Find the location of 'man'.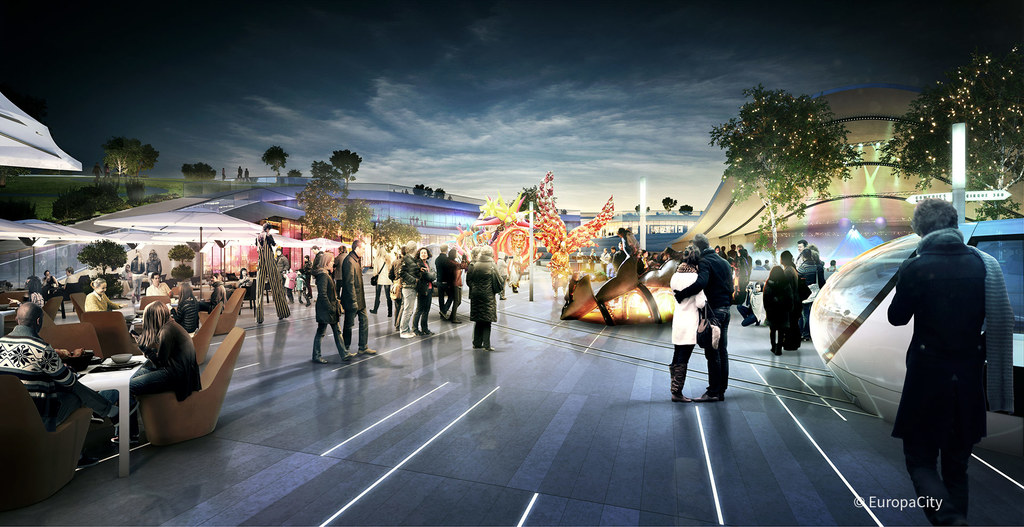
Location: x1=610, y1=239, x2=627, y2=275.
